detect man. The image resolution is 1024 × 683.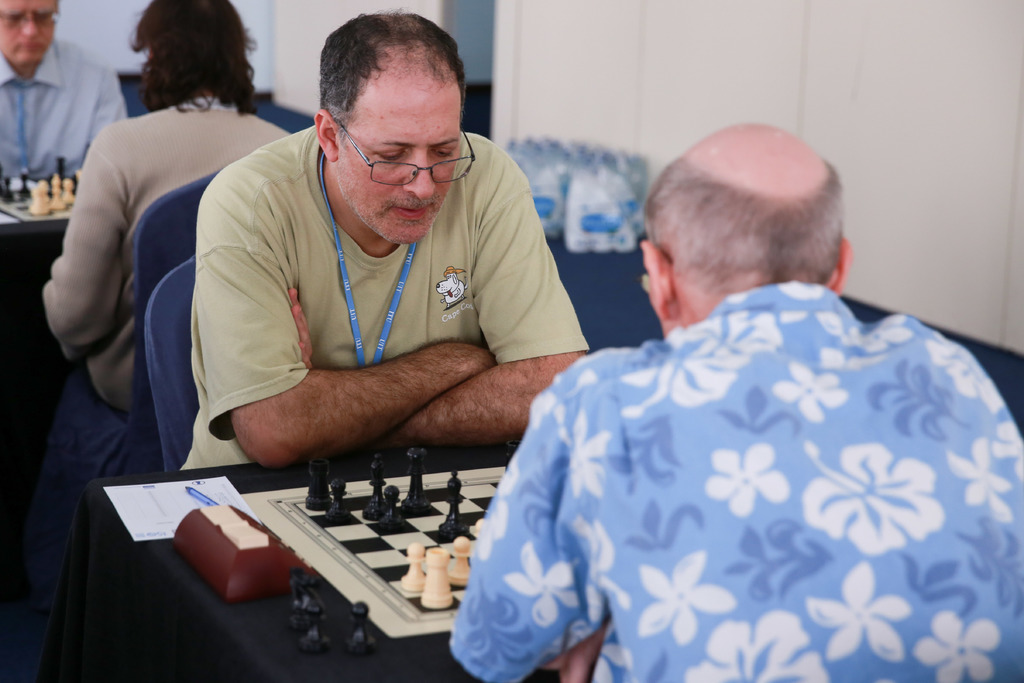
129/22/604/527.
